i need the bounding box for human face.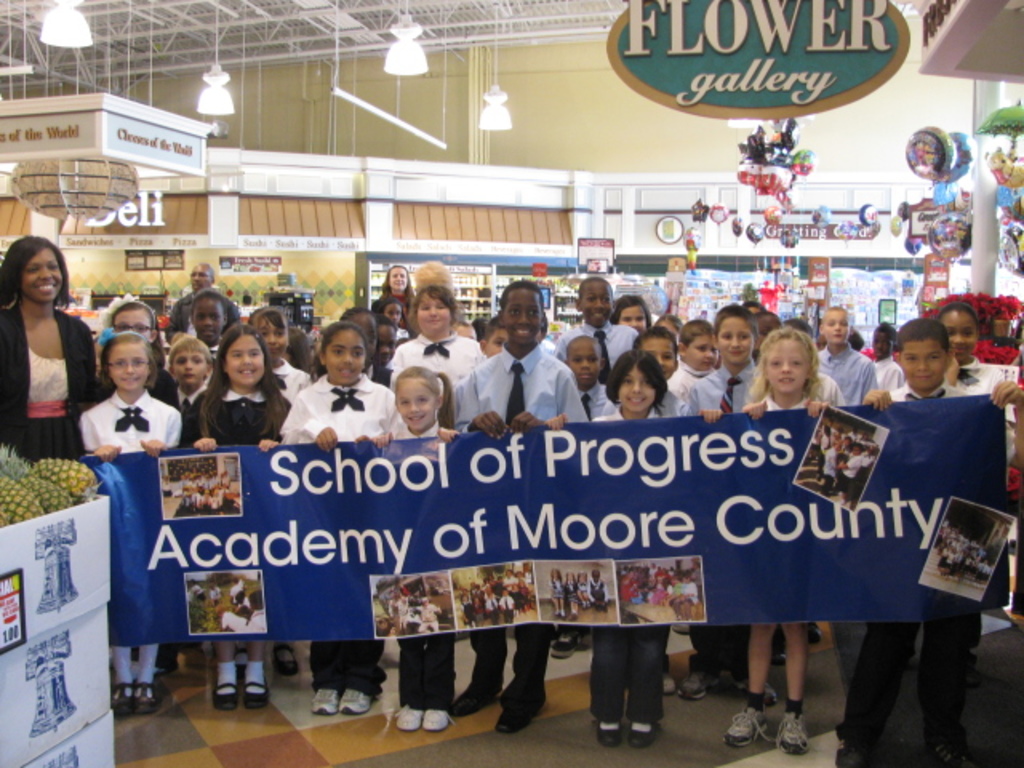
Here it is: (21, 248, 62, 304).
